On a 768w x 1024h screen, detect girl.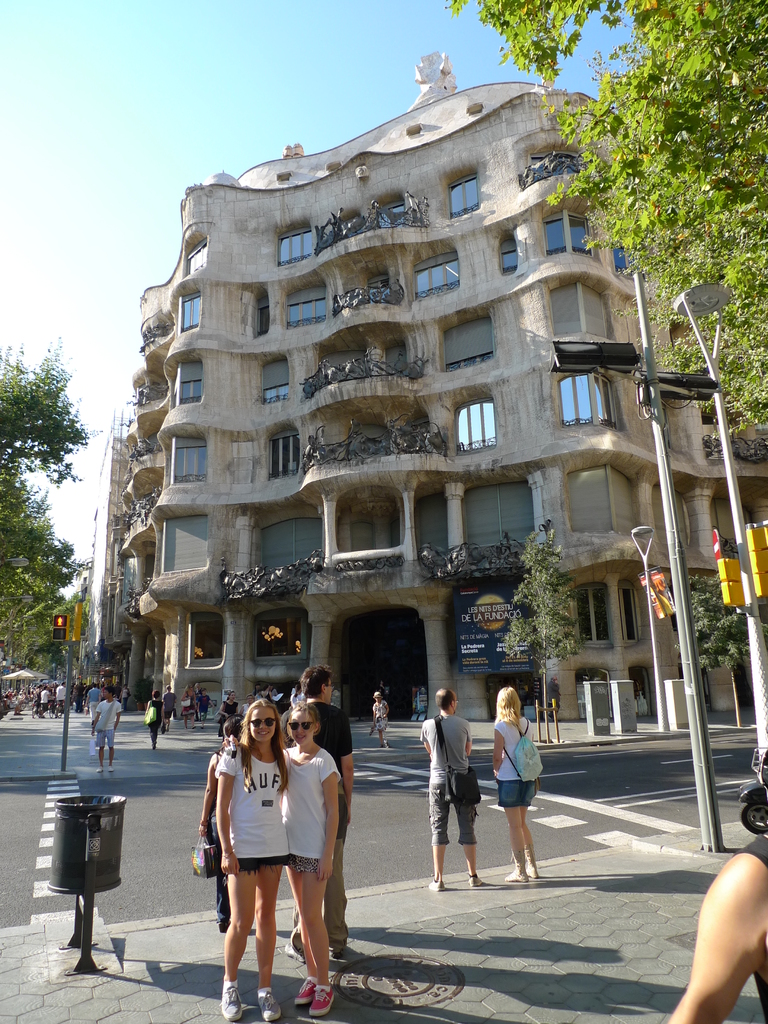
l=216, t=694, r=298, b=1018.
